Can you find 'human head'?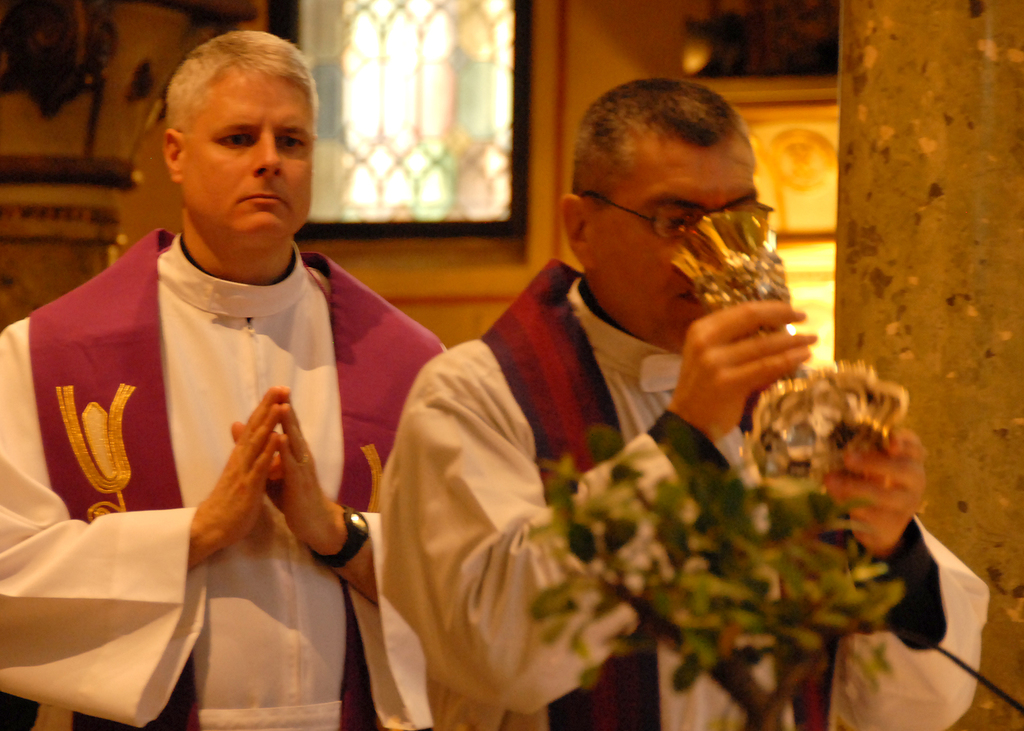
Yes, bounding box: Rect(557, 74, 778, 356).
